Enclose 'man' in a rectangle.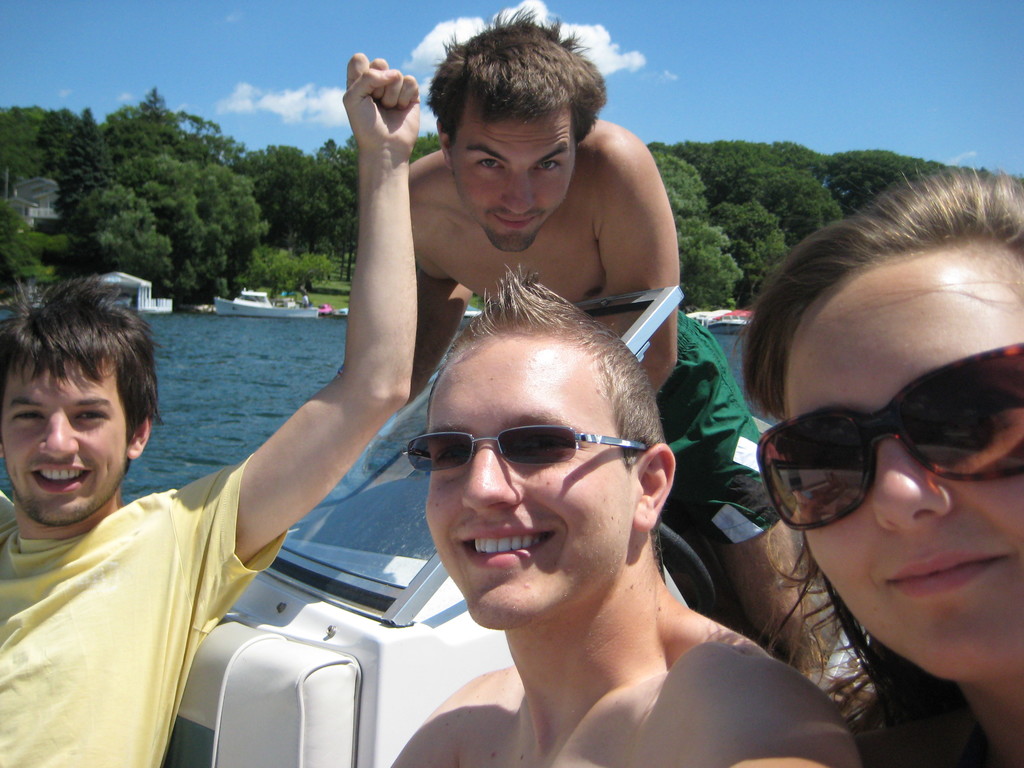
<bbox>399, 273, 870, 767</bbox>.
